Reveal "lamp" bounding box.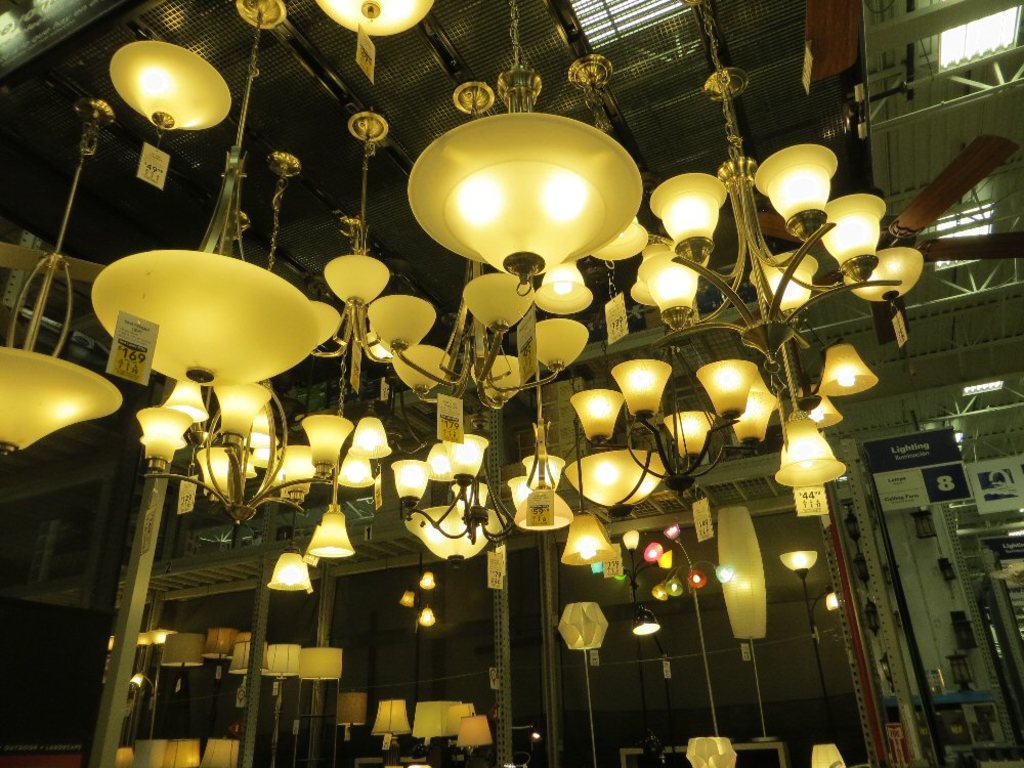
Revealed: [201,629,243,665].
